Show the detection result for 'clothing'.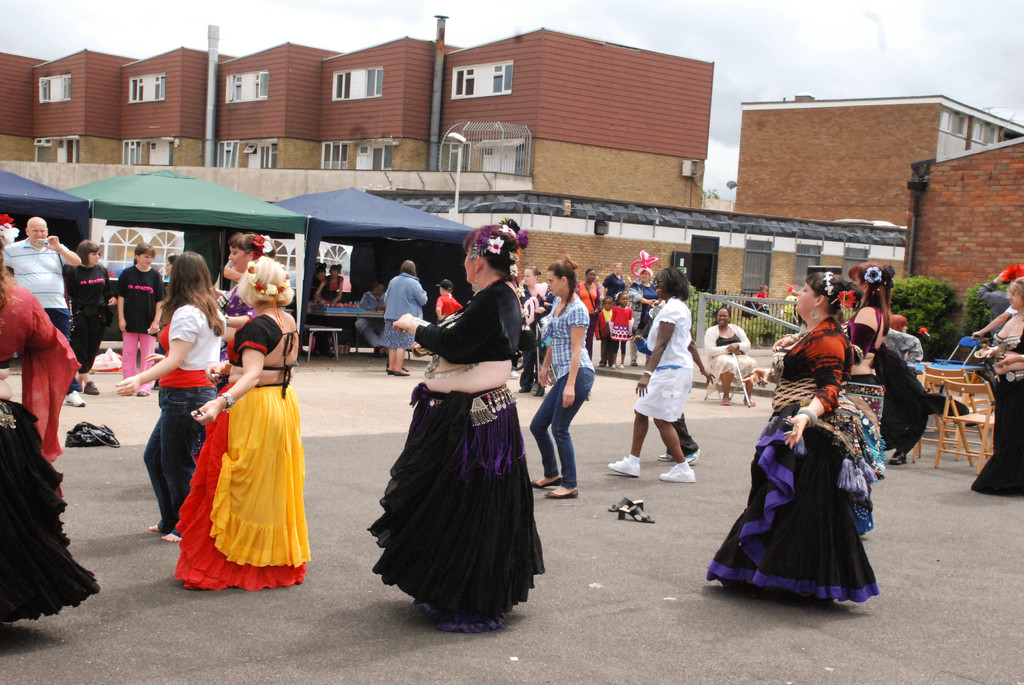
bbox(0, 271, 81, 467).
